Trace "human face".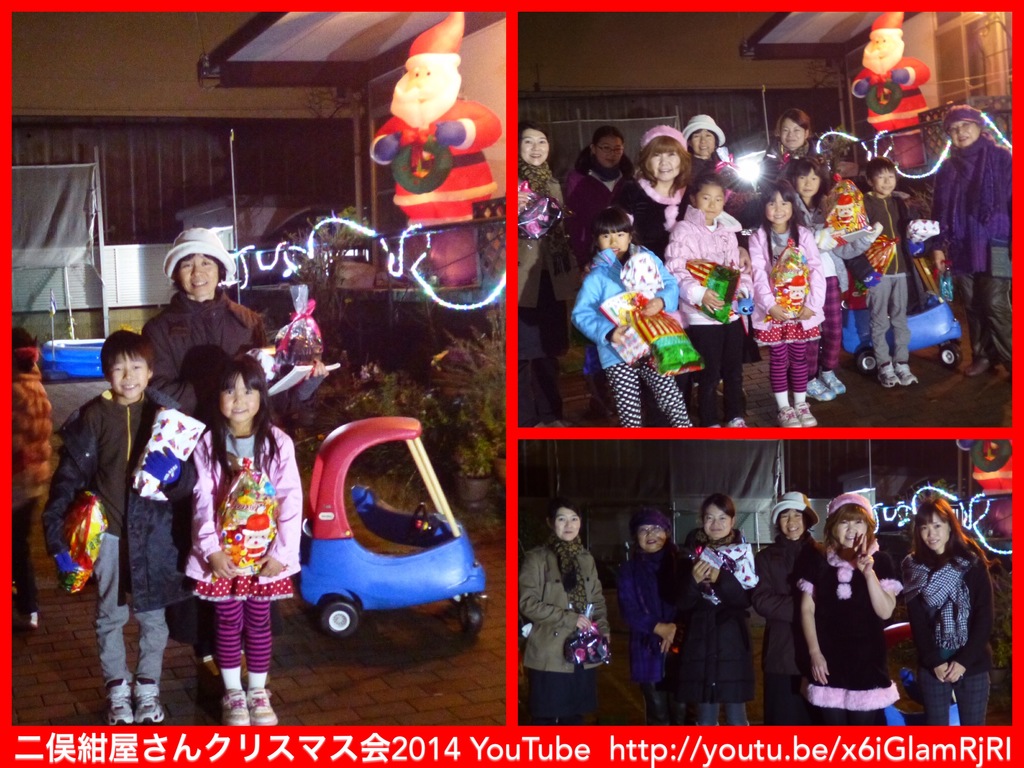
Traced to BBox(177, 257, 223, 301).
